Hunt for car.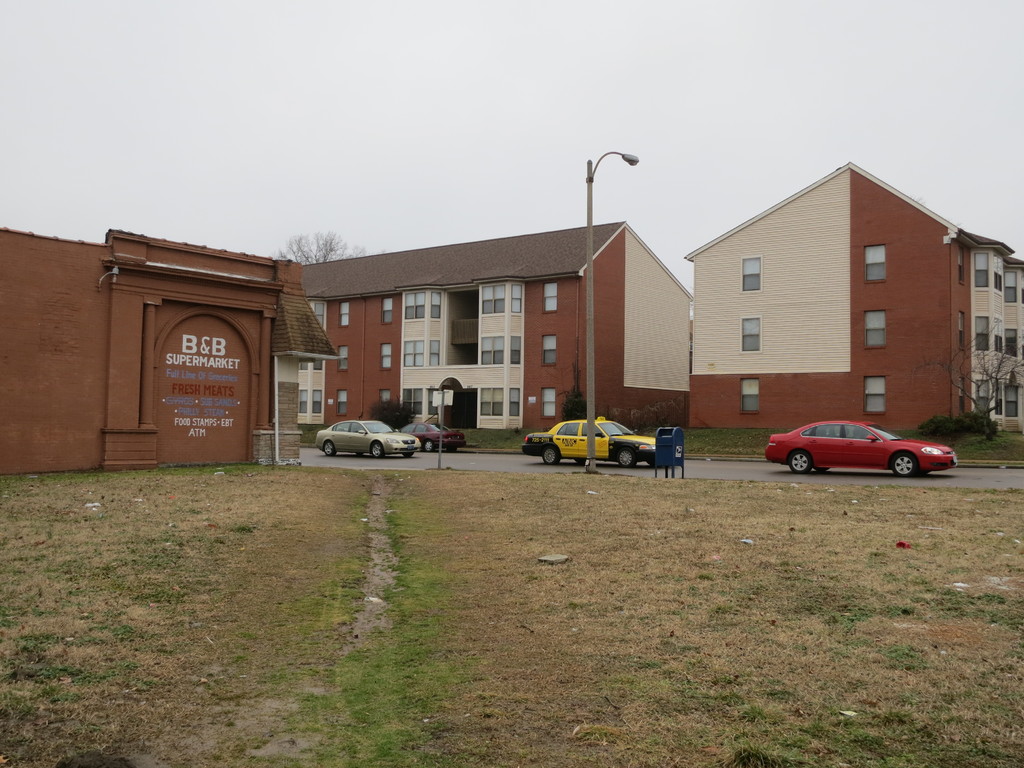
Hunted down at [397, 419, 465, 455].
